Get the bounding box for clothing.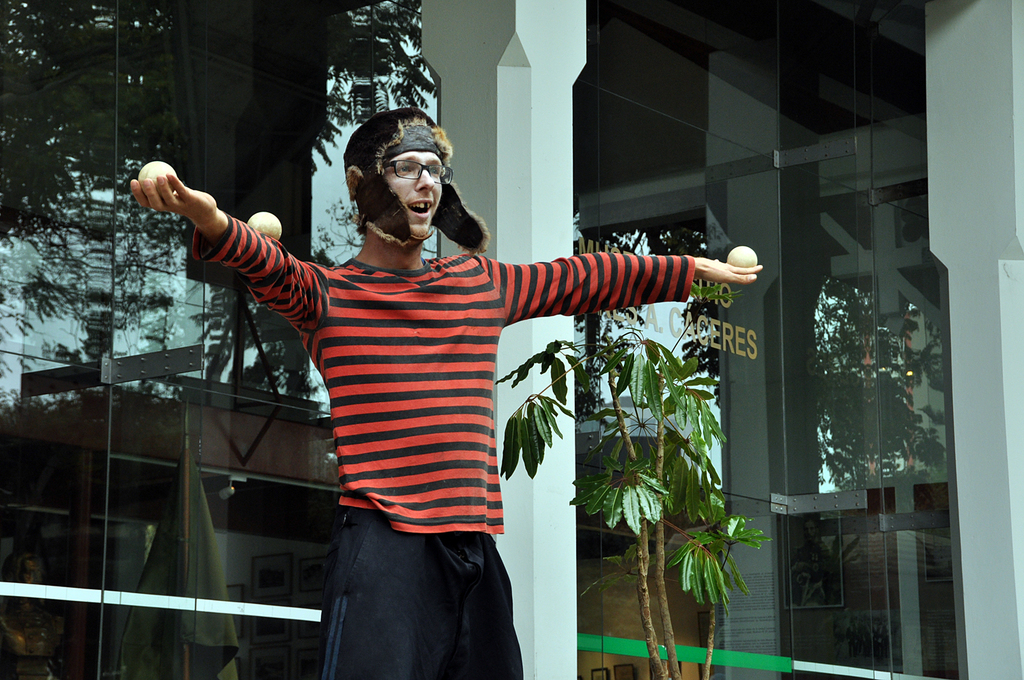
rect(218, 165, 672, 633).
